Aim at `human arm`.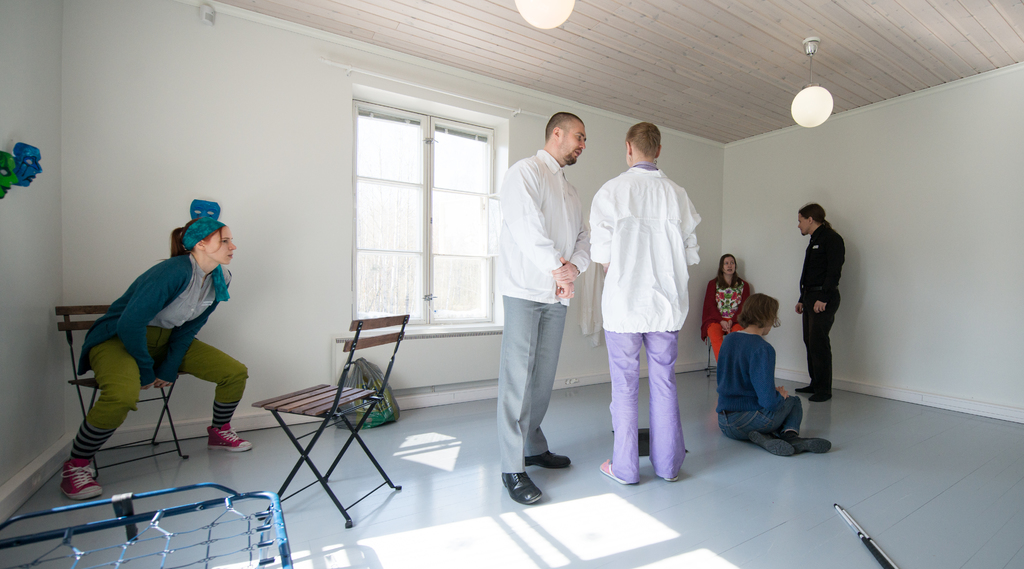
Aimed at box(502, 168, 573, 297).
